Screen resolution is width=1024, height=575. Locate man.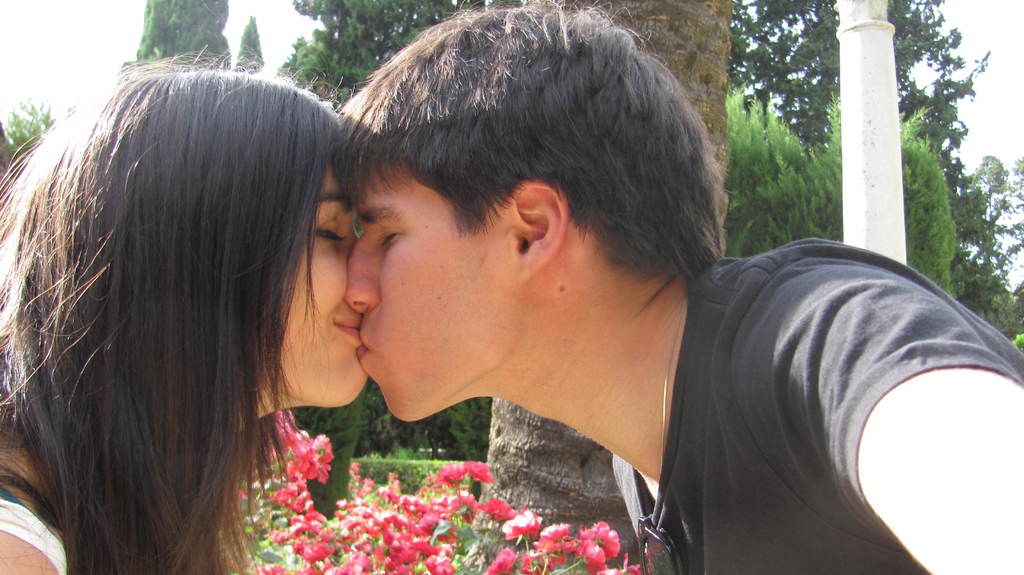
[left=314, top=0, right=1023, bottom=574].
